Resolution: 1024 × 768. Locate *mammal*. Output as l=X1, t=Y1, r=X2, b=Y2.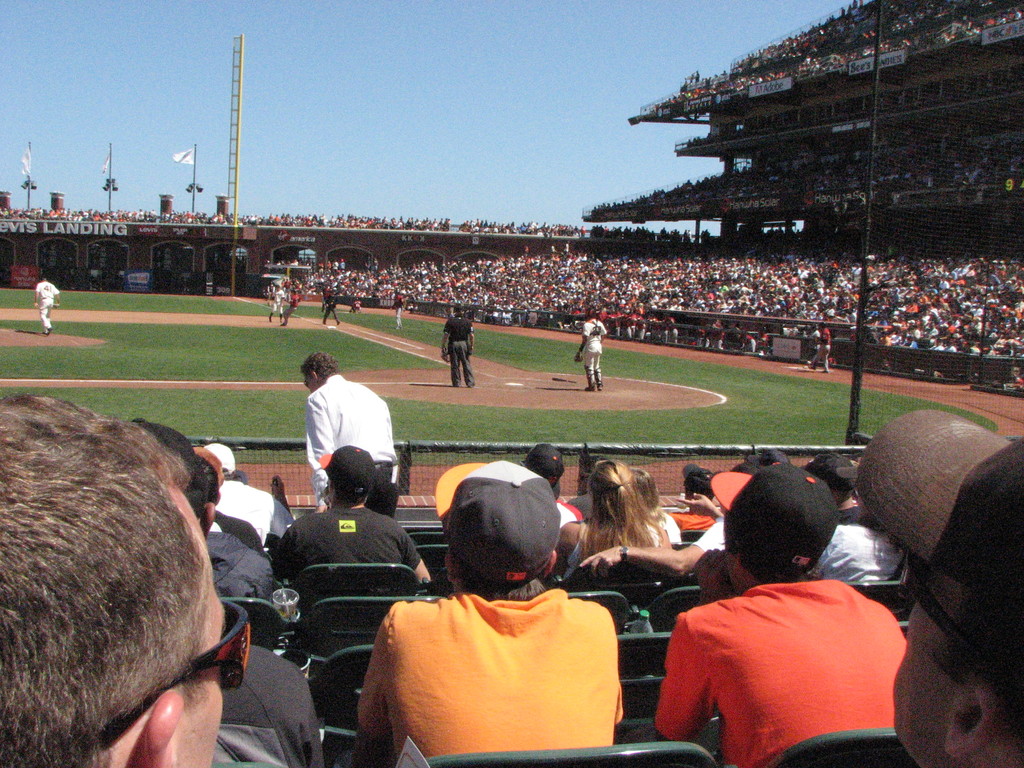
l=574, t=307, r=606, b=390.
